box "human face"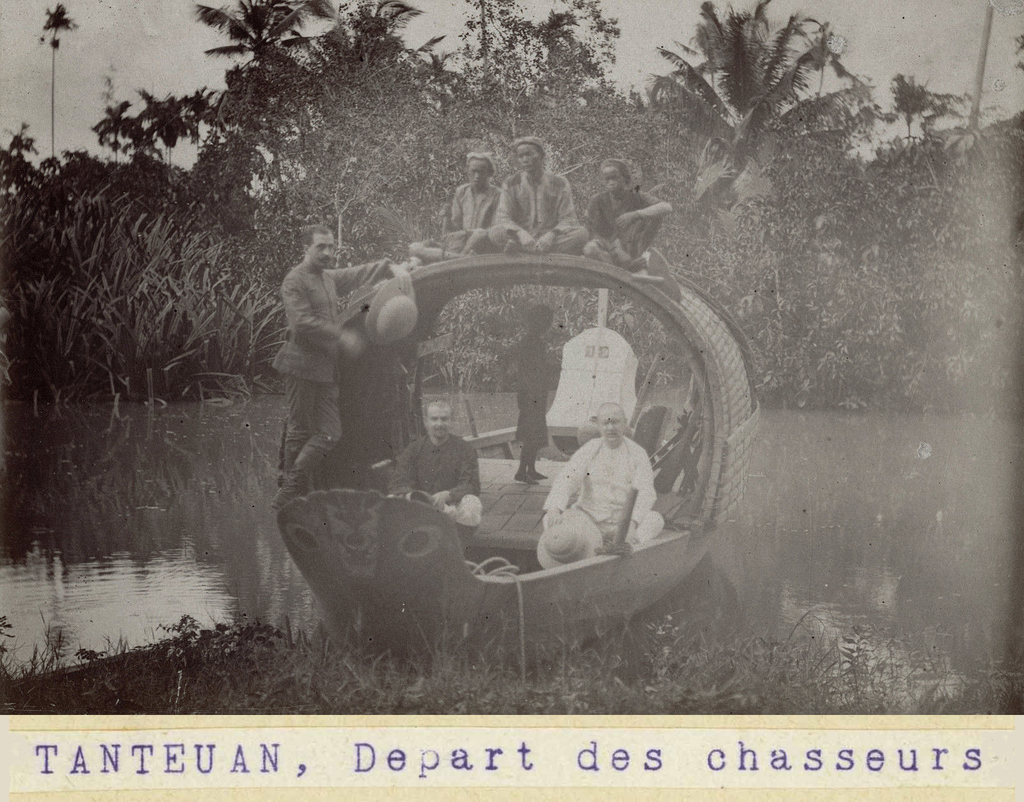
513:141:540:173
